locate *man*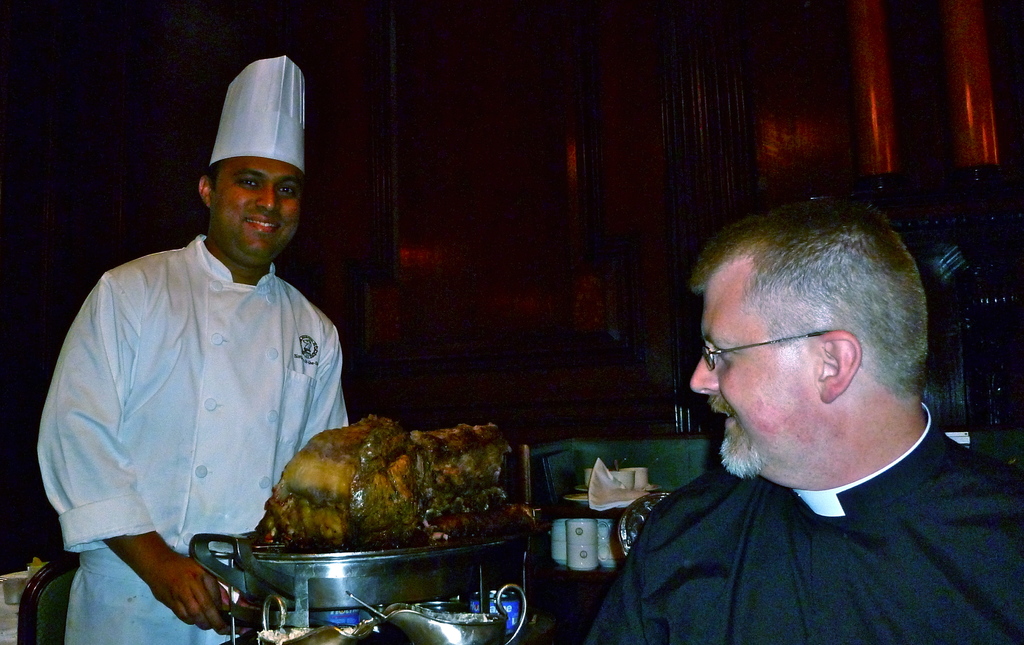
bbox=[36, 54, 353, 644]
